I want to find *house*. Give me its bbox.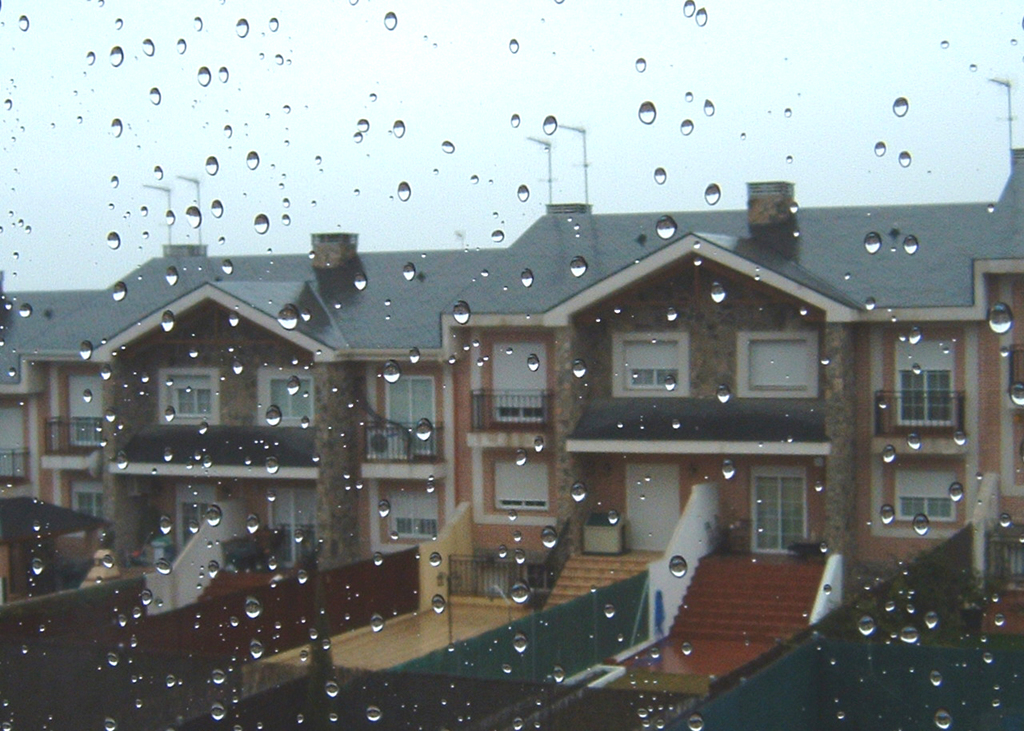
{"x1": 0, "y1": 148, "x2": 1023, "y2": 730}.
